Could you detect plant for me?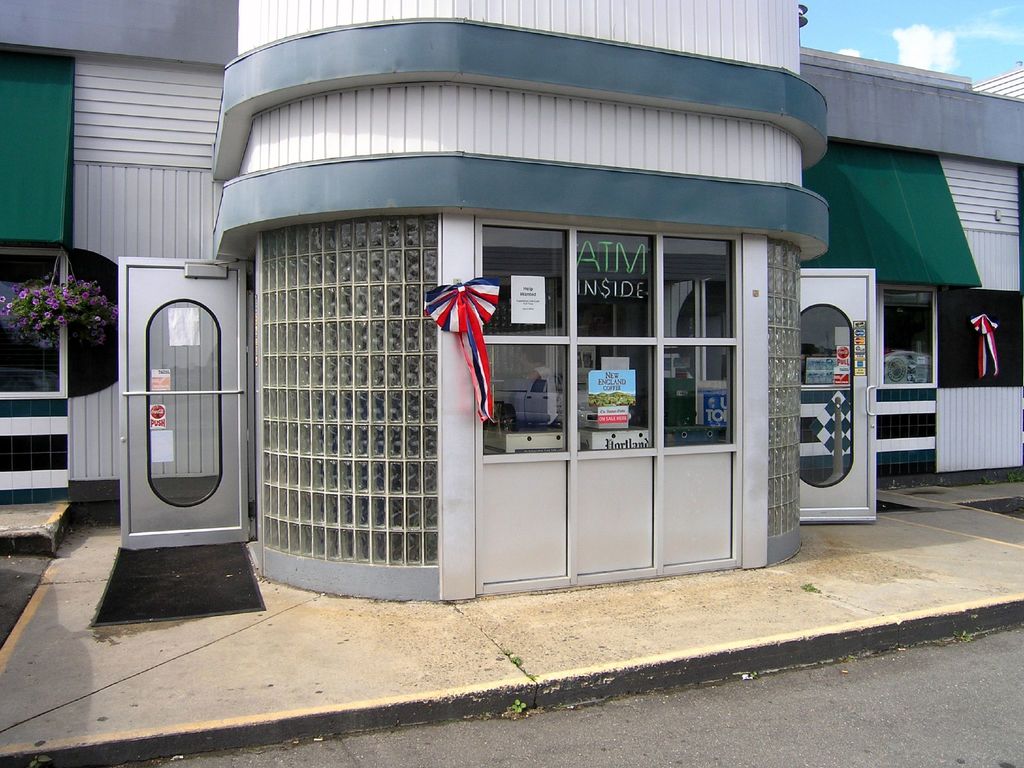
Detection result: (956, 626, 977, 642).
